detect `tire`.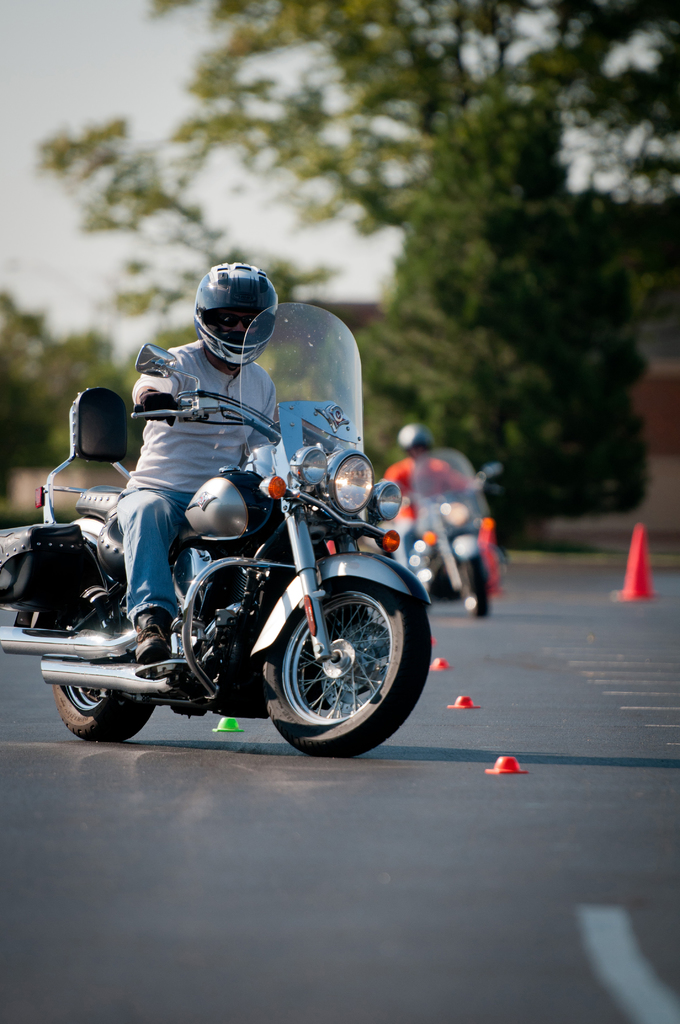
Detected at <box>458,554,490,618</box>.
